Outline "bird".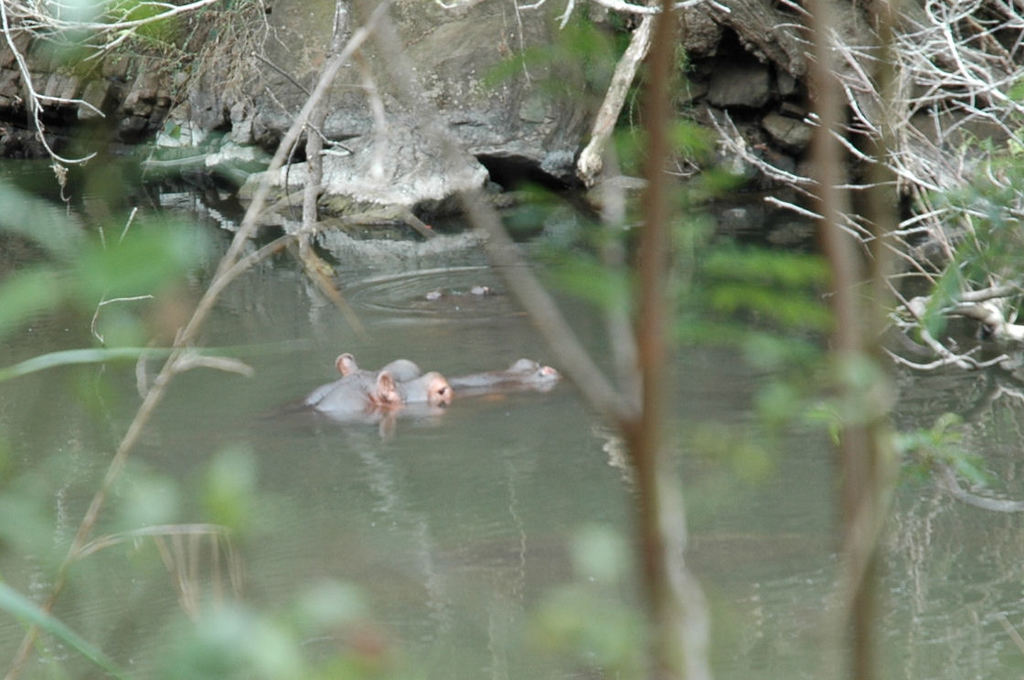
Outline: box(454, 357, 557, 379).
